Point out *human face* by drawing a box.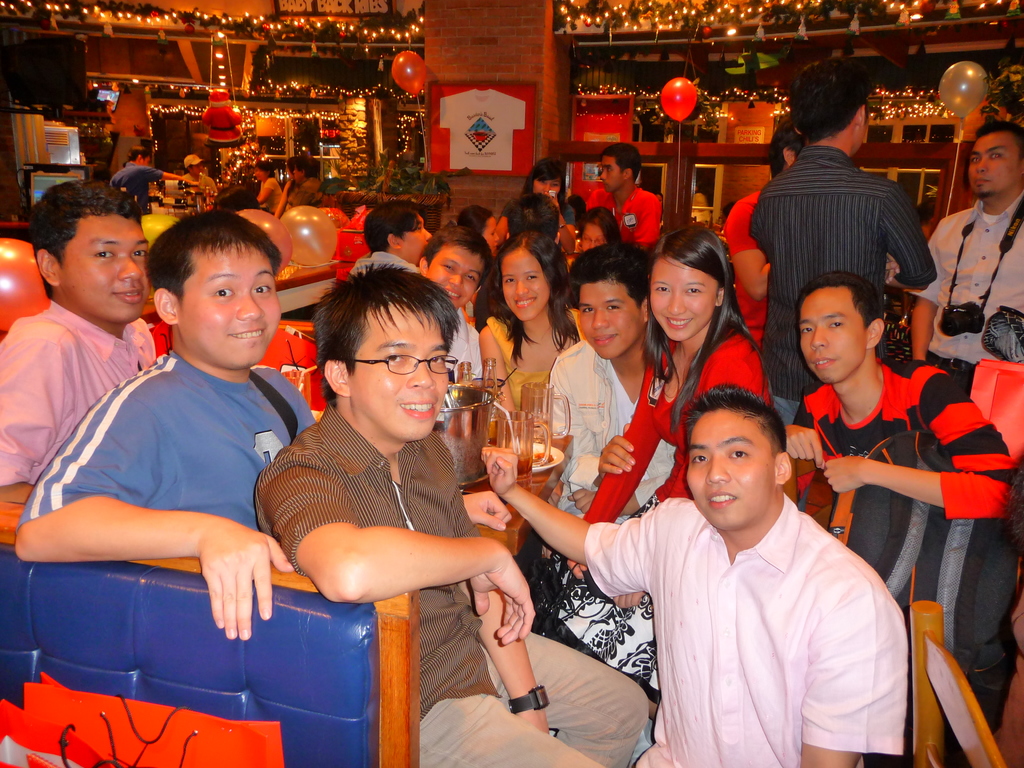
[x1=481, y1=217, x2=499, y2=258].
